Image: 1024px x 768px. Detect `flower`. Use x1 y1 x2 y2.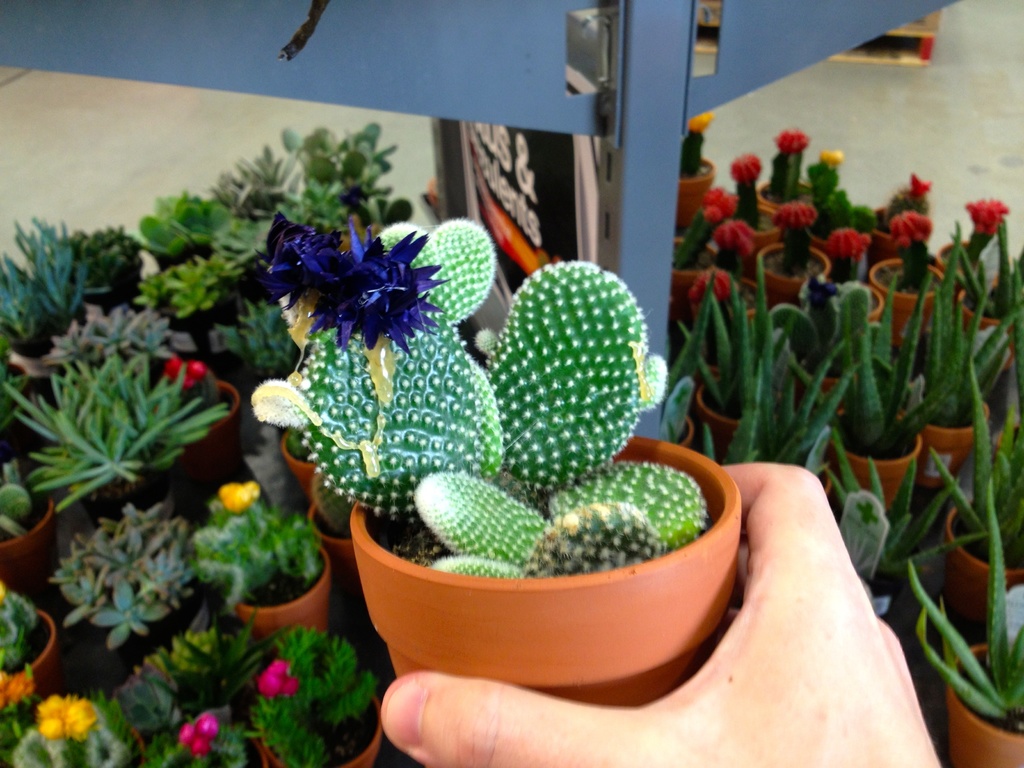
691 264 731 307.
